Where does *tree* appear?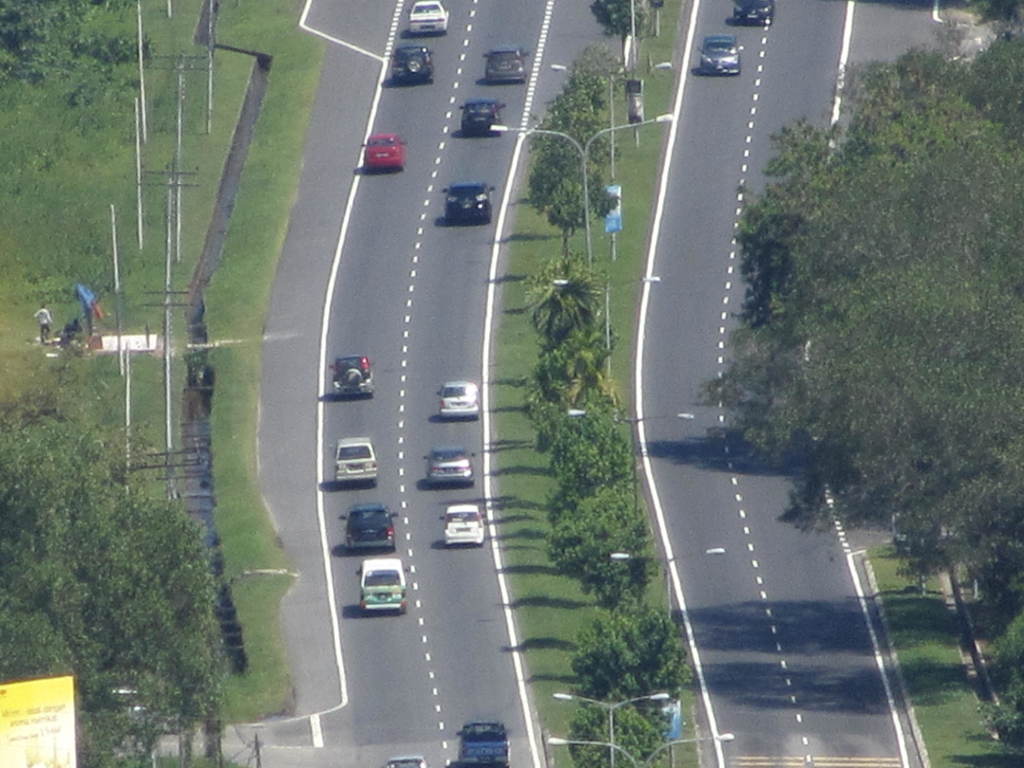
Appears at l=552, t=476, r=668, b=610.
